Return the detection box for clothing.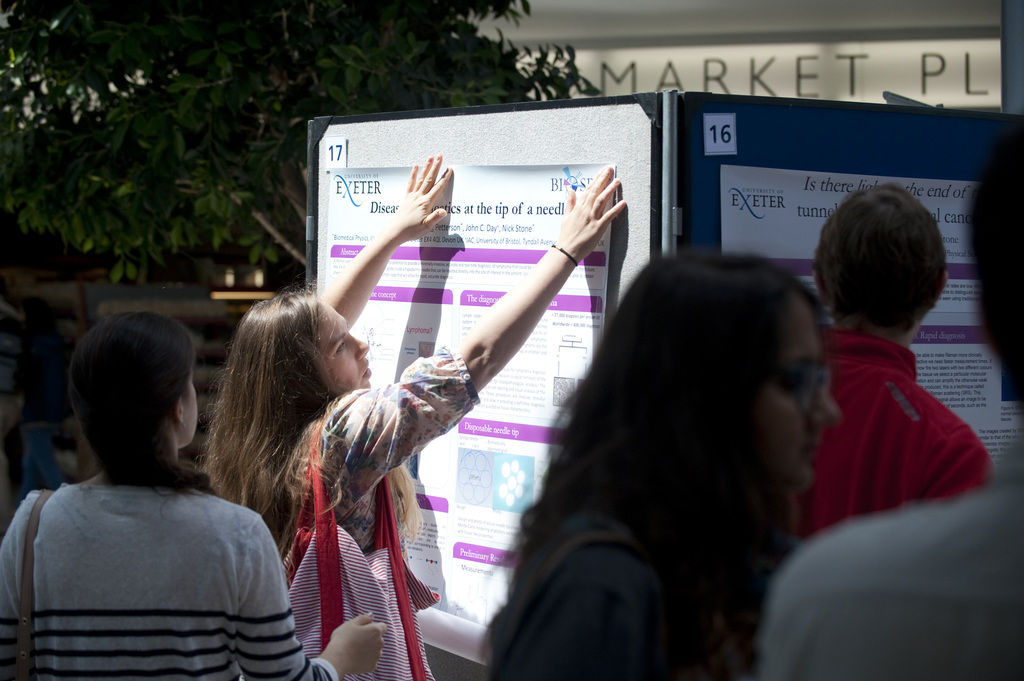
[482, 506, 722, 680].
